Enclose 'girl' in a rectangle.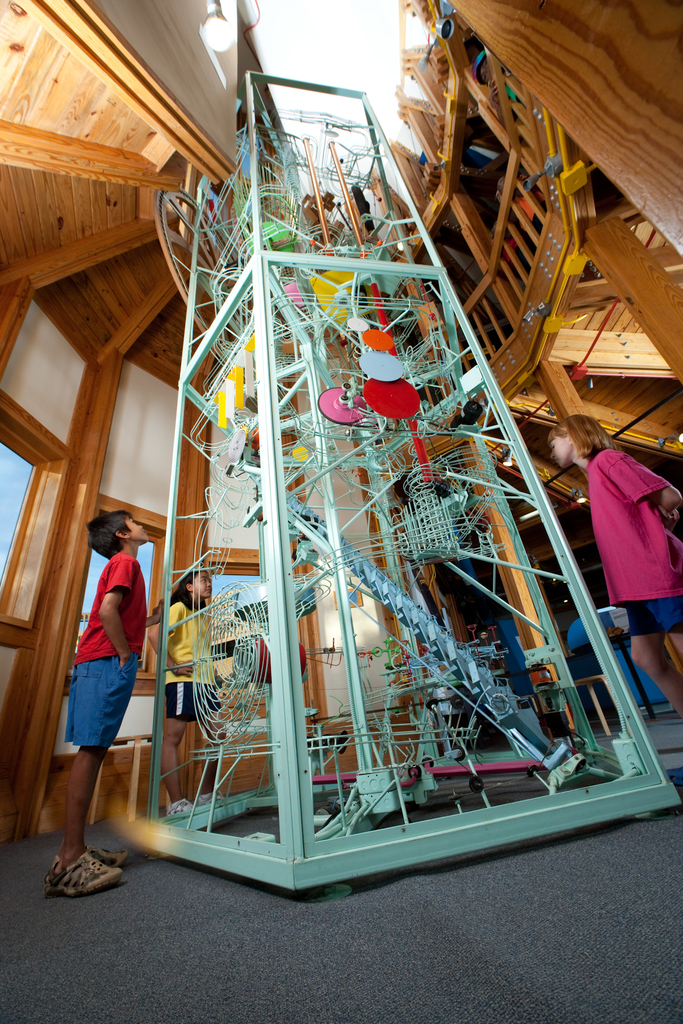
{"left": 142, "top": 557, "right": 247, "bottom": 822}.
